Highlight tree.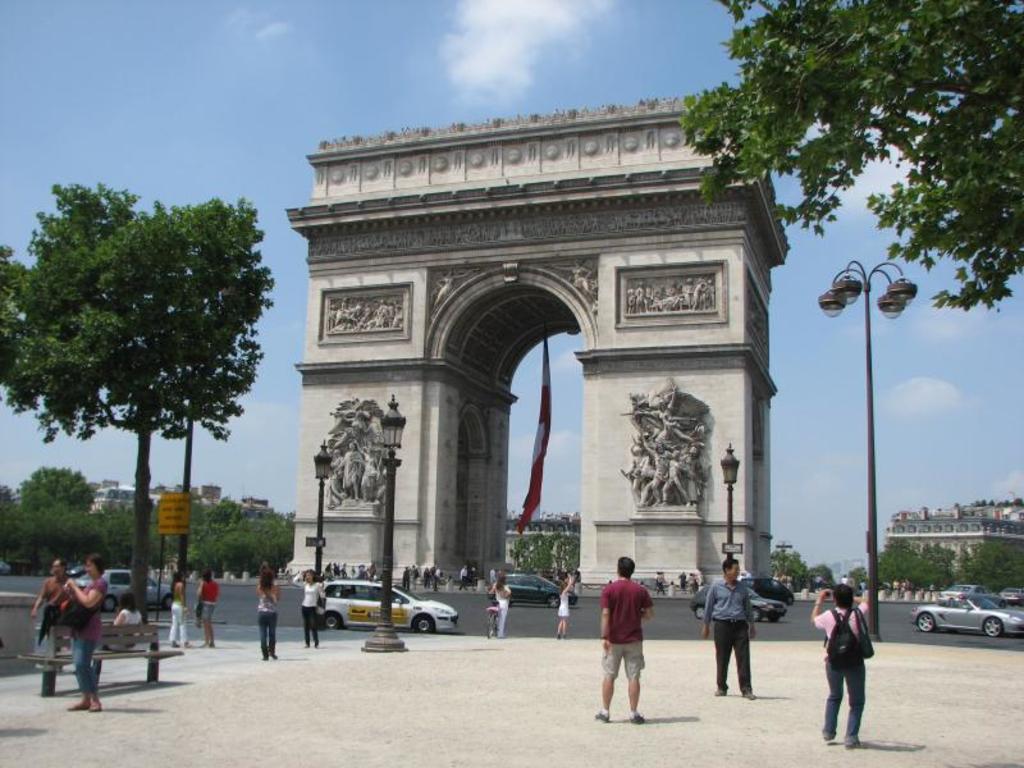
Highlighted region: bbox=[0, 182, 274, 627].
